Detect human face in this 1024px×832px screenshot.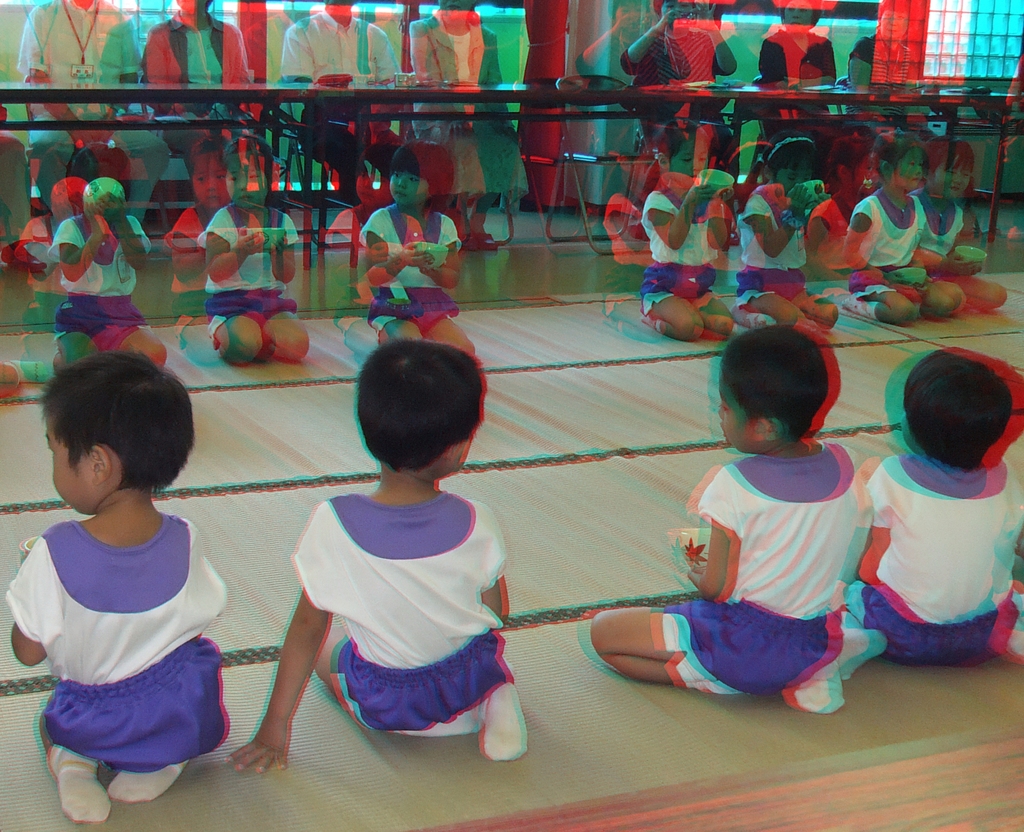
Detection: {"x1": 228, "y1": 152, "x2": 263, "y2": 205}.
